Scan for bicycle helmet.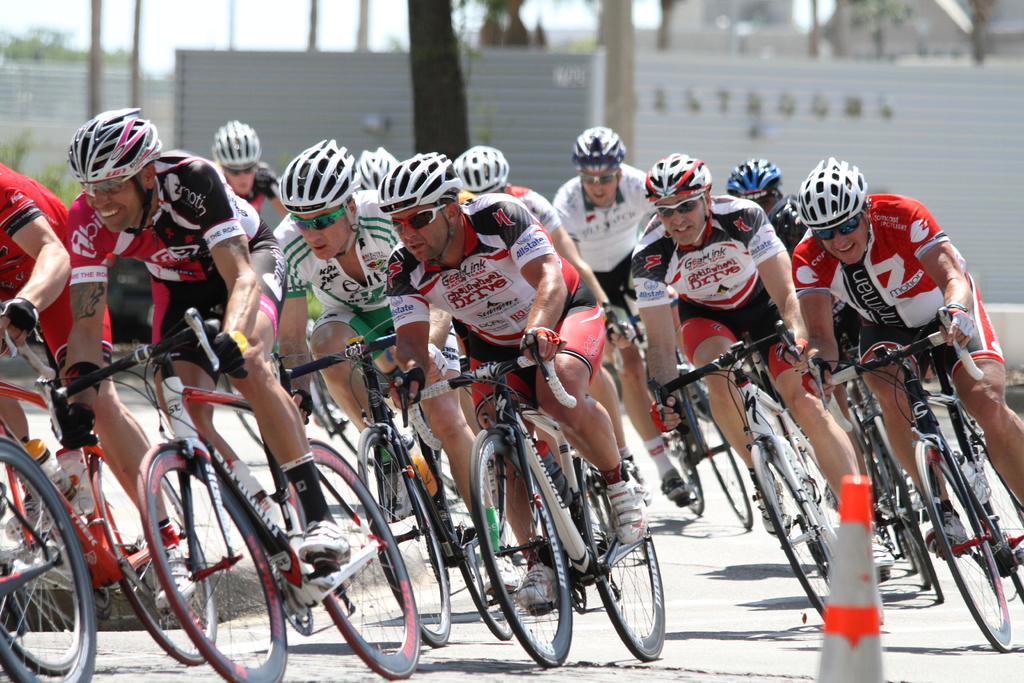
Scan result: [left=800, top=158, right=870, bottom=258].
